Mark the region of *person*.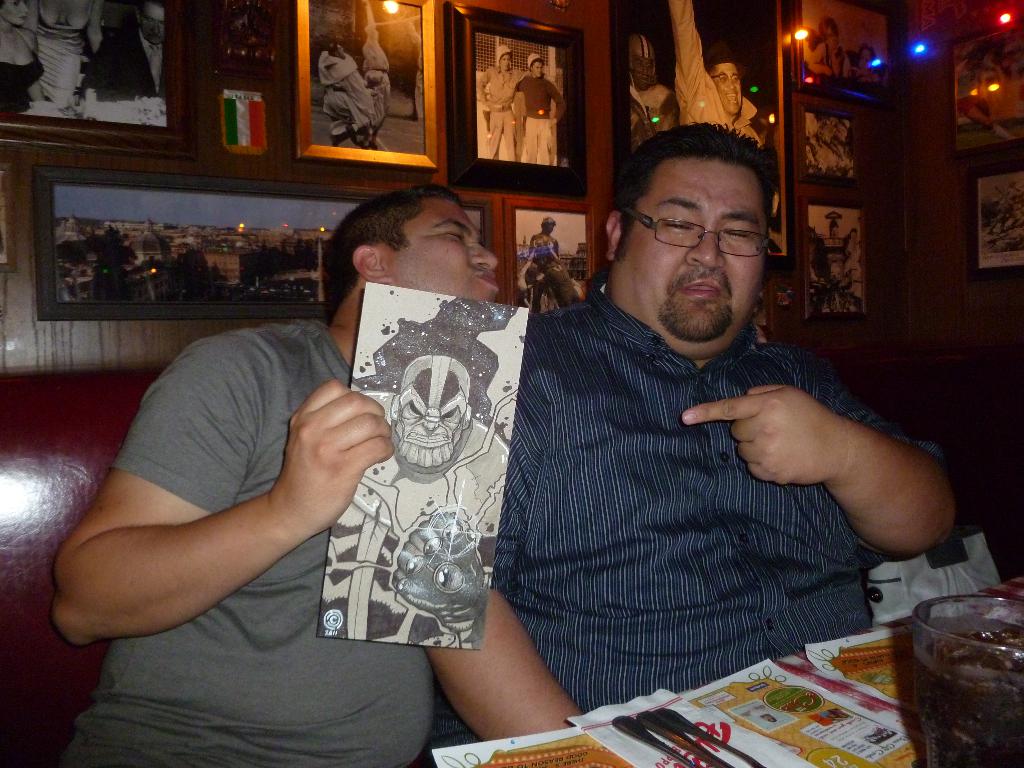
Region: <bbox>672, 0, 766, 154</bbox>.
